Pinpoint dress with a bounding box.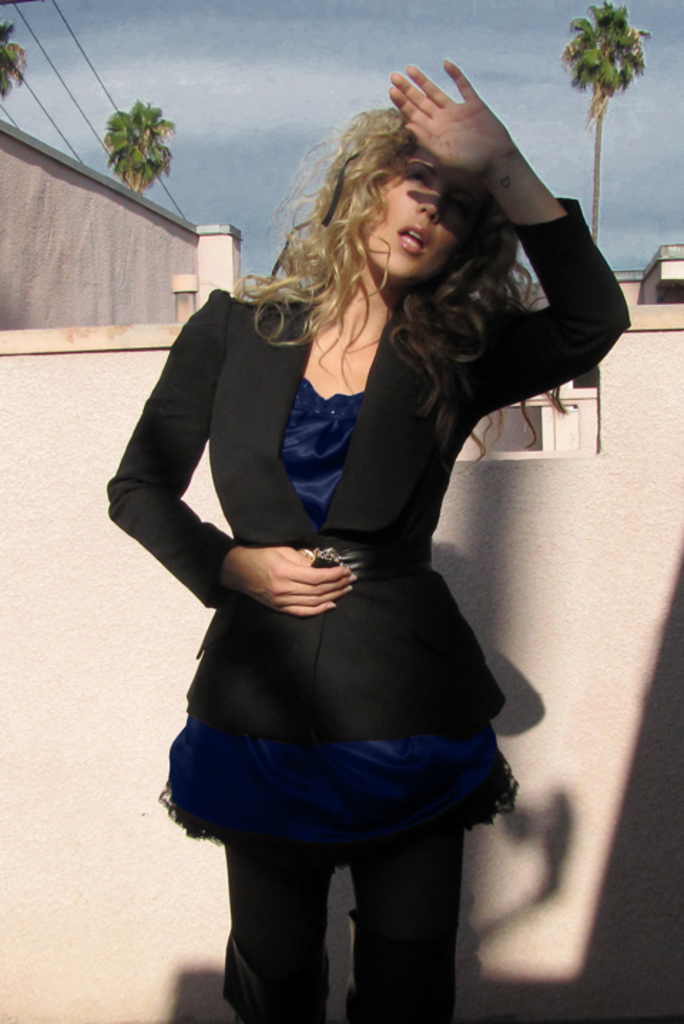
l=101, t=249, r=640, b=872.
